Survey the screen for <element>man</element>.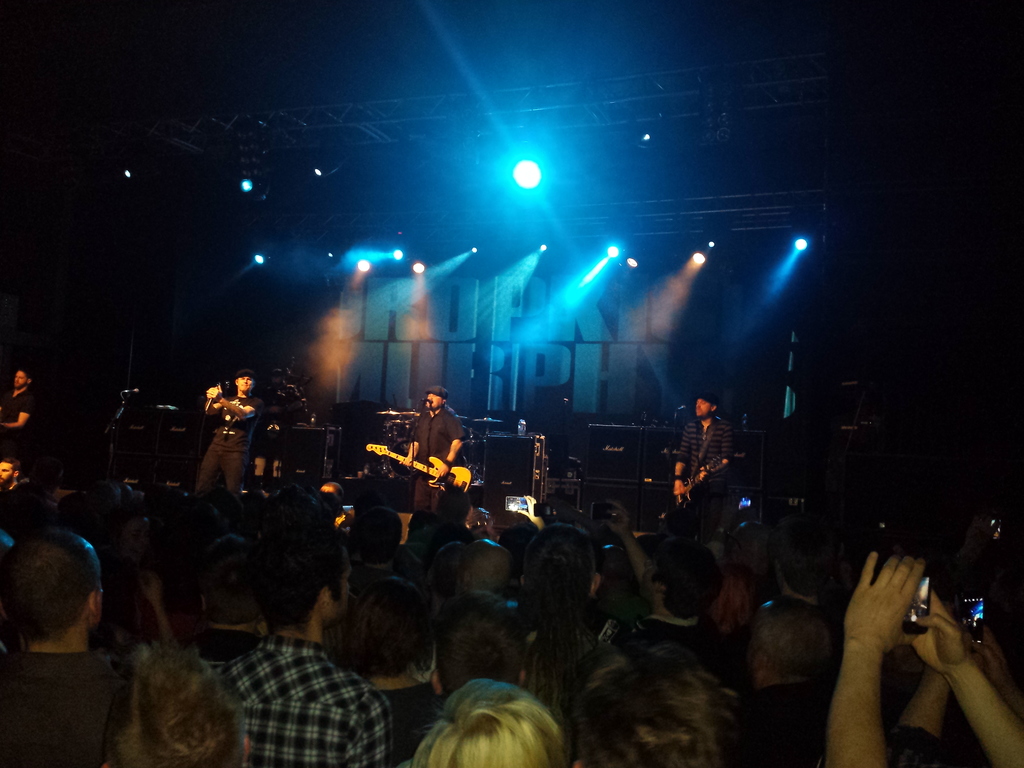
Survey found: locate(0, 368, 40, 466).
